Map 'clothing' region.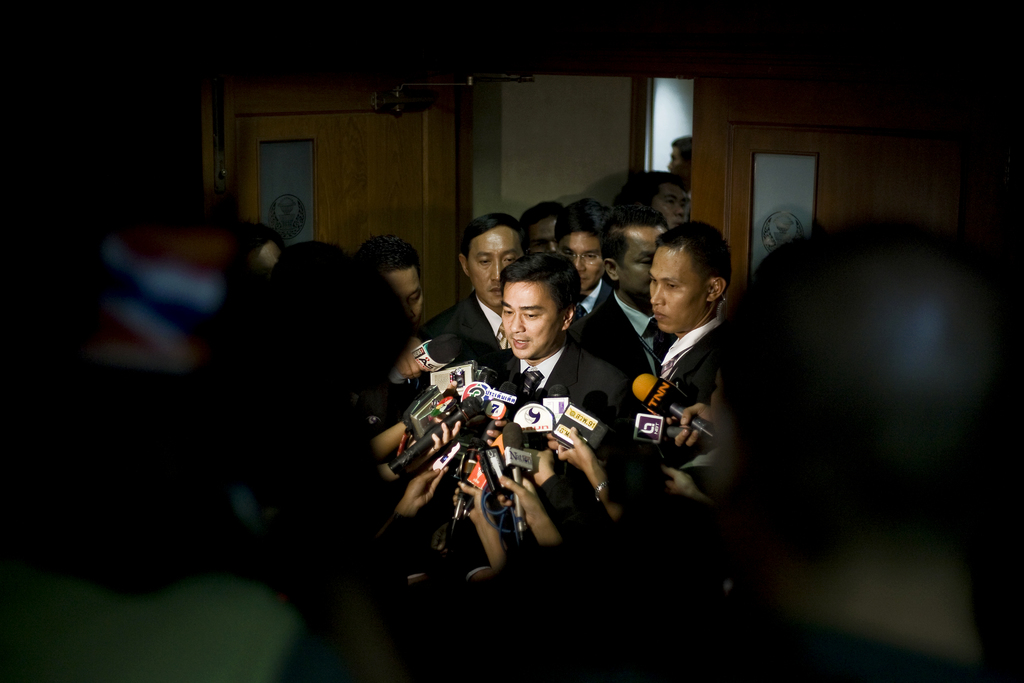
Mapped to left=424, top=279, right=511, bottom=377.
